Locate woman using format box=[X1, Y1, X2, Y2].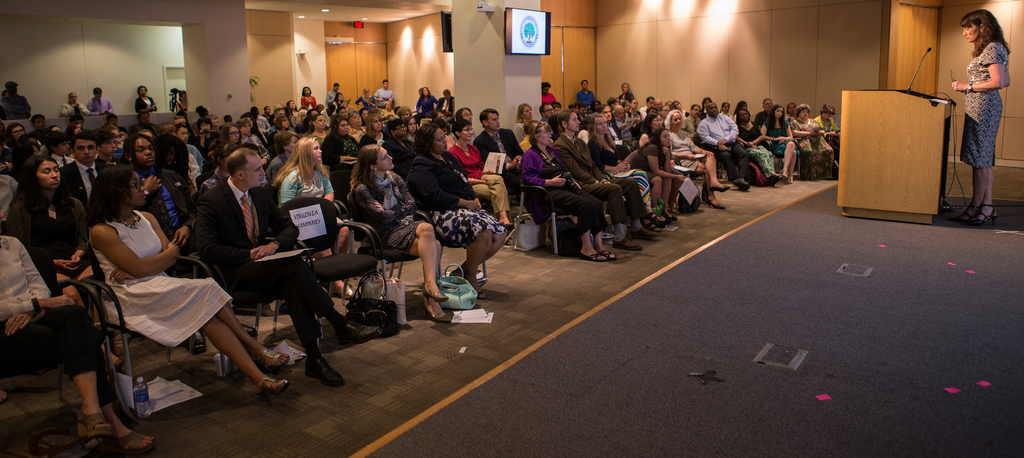
box=[362, 113, 389, 147].
